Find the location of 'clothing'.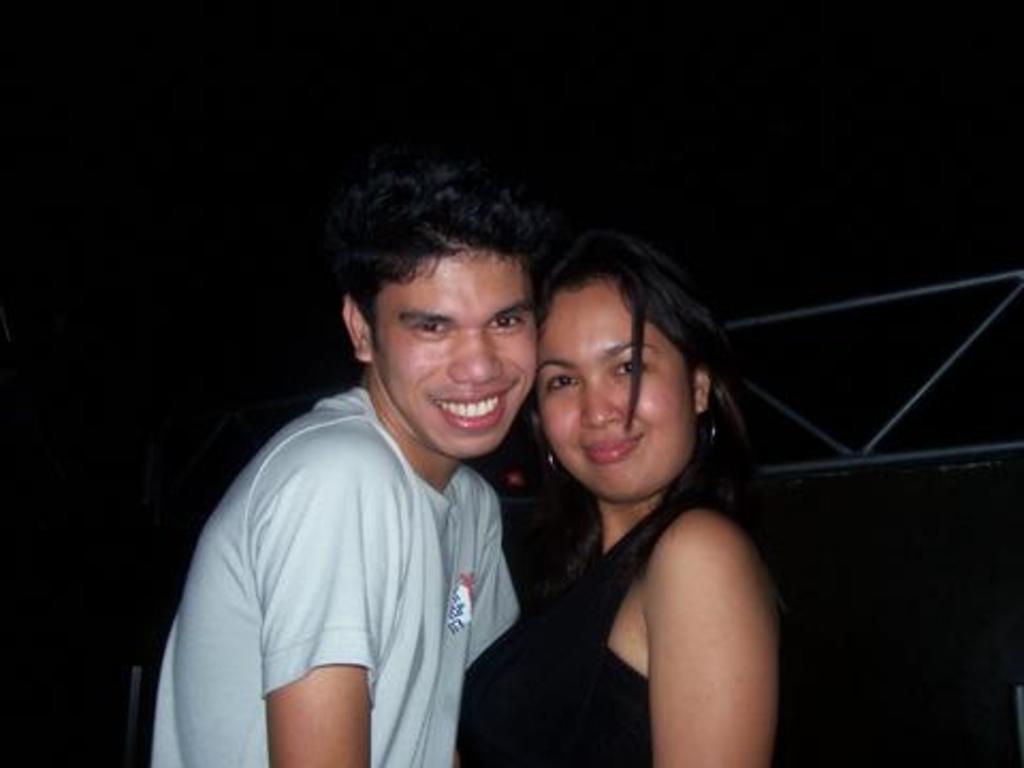
Location: region(457, 489, 717, 766).
